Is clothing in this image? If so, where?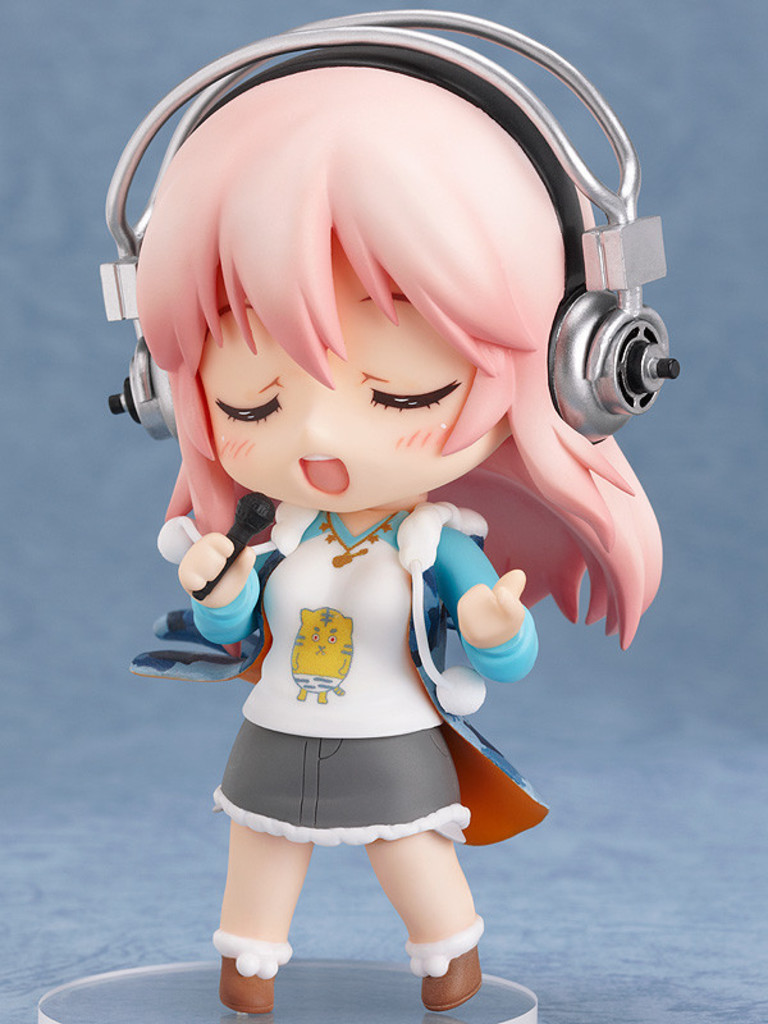
Yes, at [x1=170, y1=475, x2=550, y2=856].
